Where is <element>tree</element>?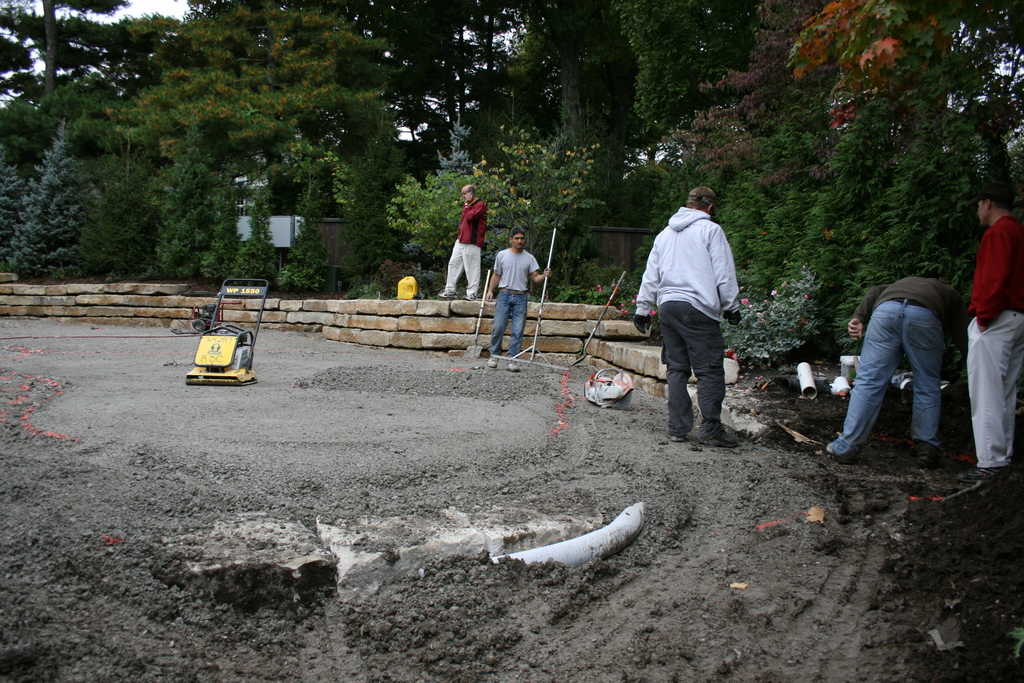
<region>0, 118, 121, 288</region>.
